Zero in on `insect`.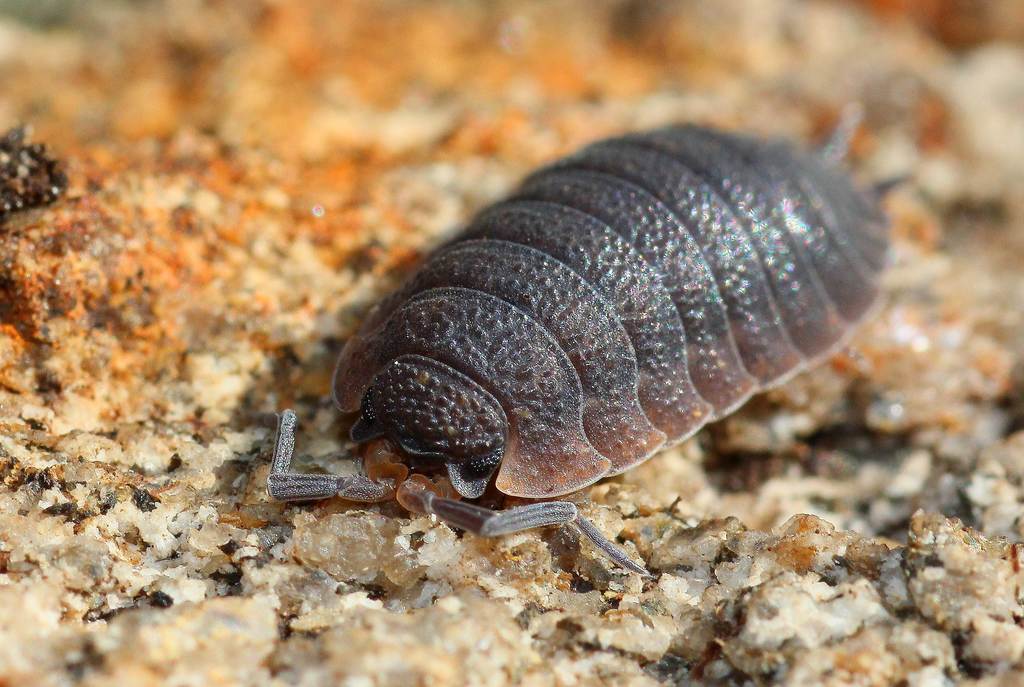
Zeroed in: left=260, top=108, right=922, bottom=583.
